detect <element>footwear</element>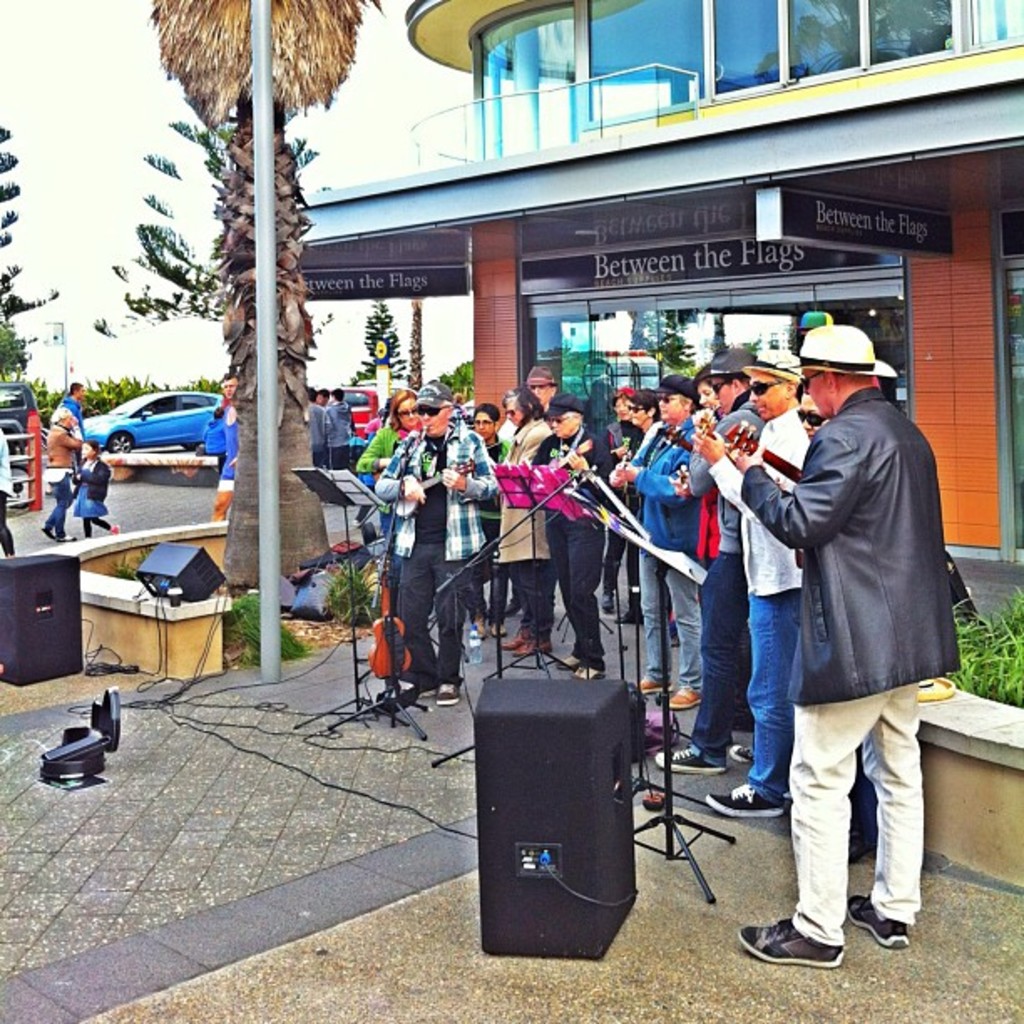
rect(735, 915, 840, 972)
